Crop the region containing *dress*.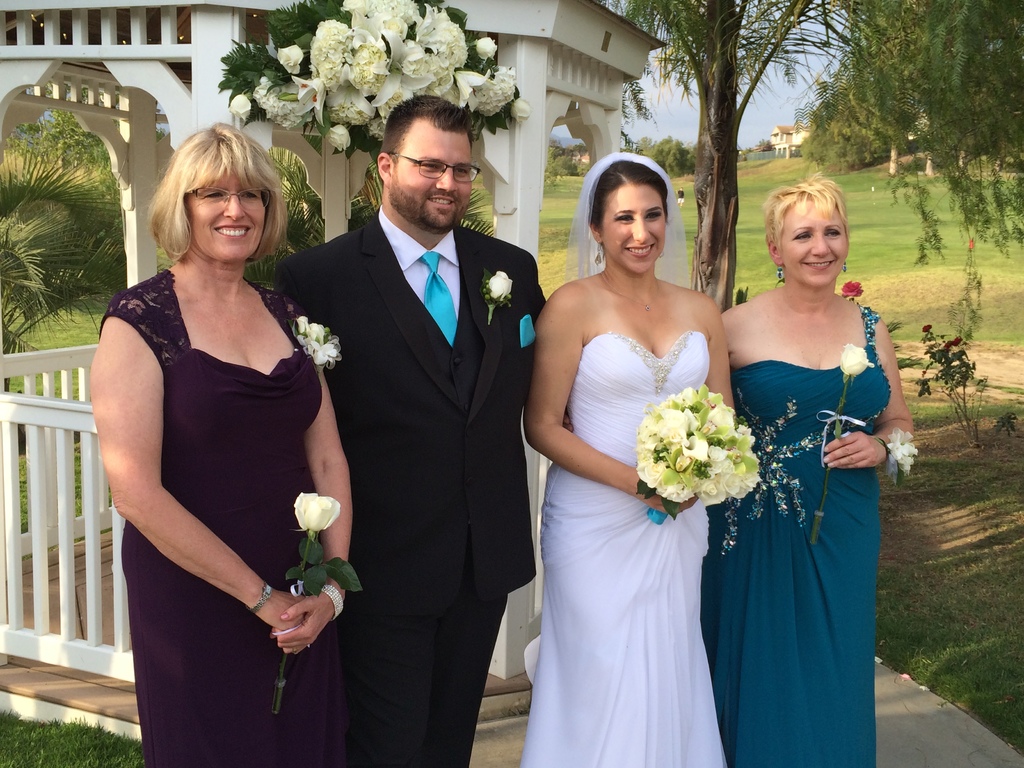
Crop region: crop(701, 317, 892, 764).
